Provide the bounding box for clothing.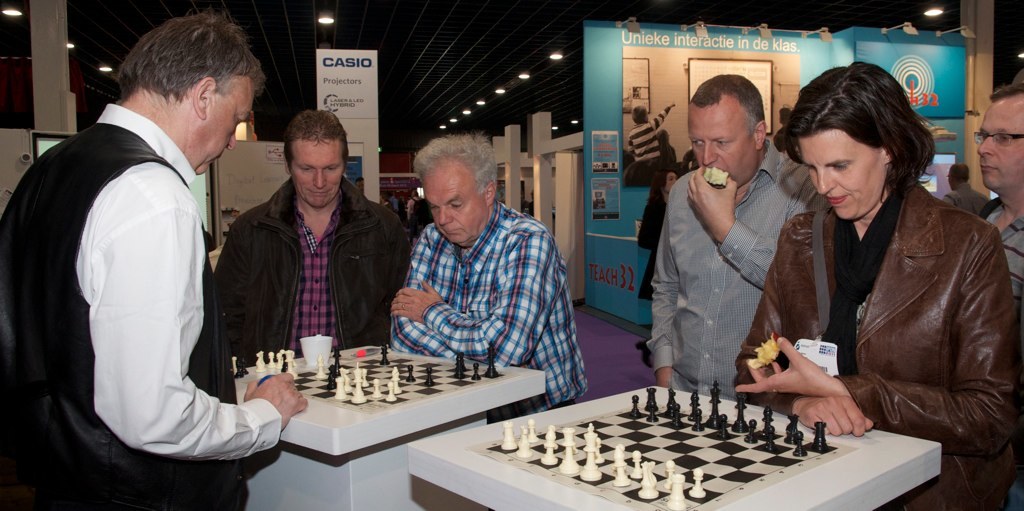
bbox(941, 179, 981, 210).
